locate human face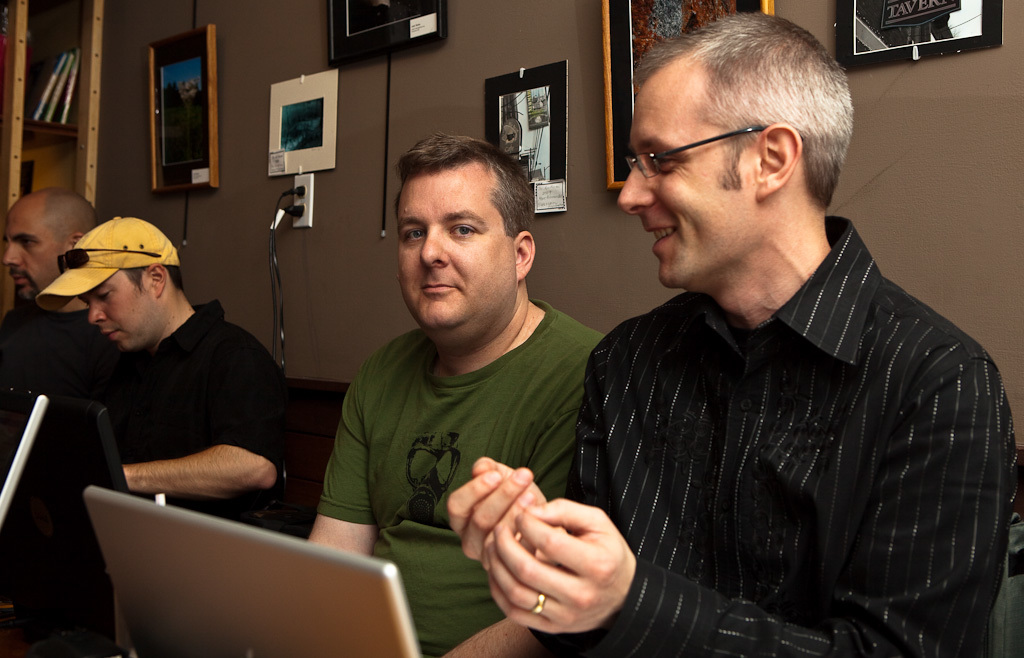
x1=0, y1=208, x2=56, y2=306
